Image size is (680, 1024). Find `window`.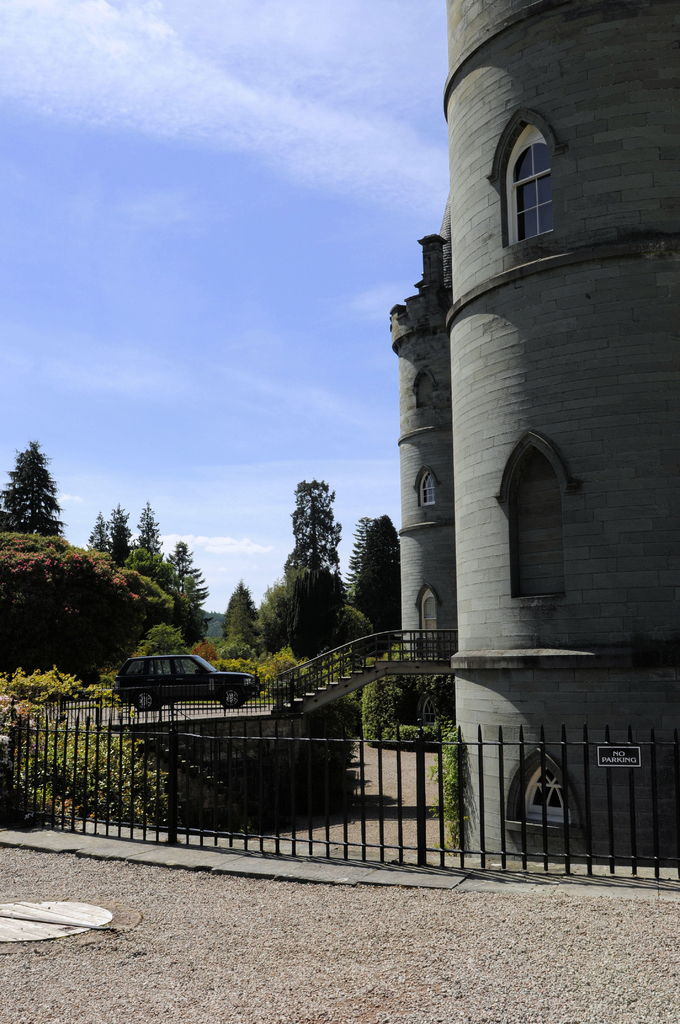
select_region(411, 588, 437, 650).
